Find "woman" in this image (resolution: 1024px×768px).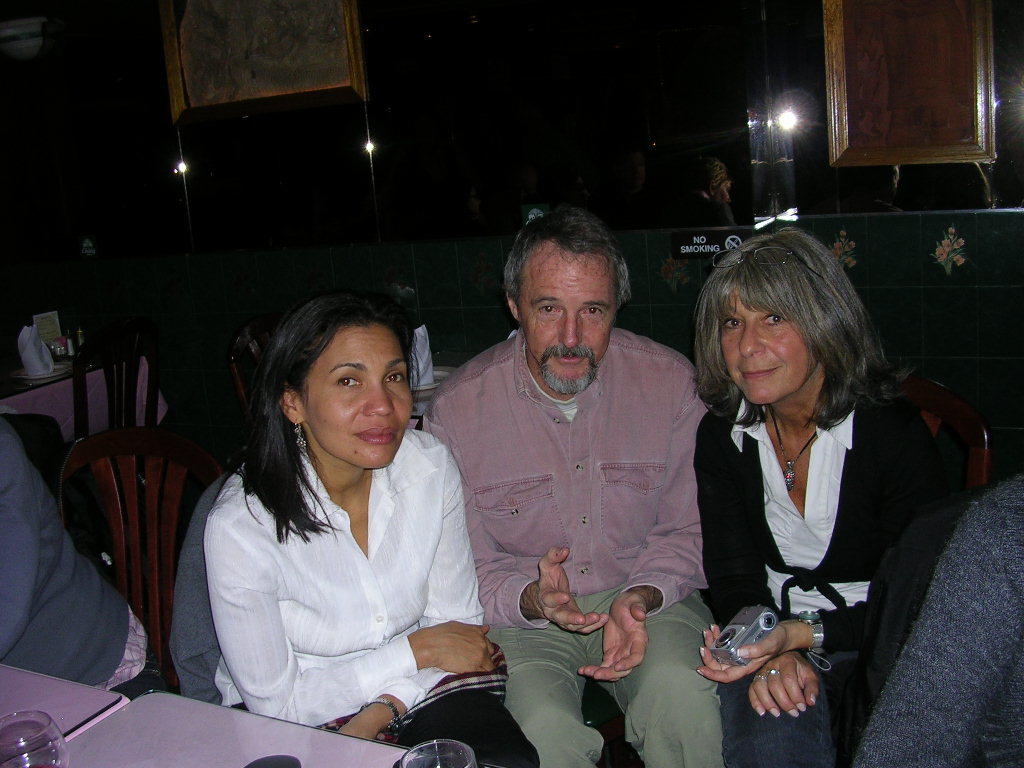
175,278,488,760.
